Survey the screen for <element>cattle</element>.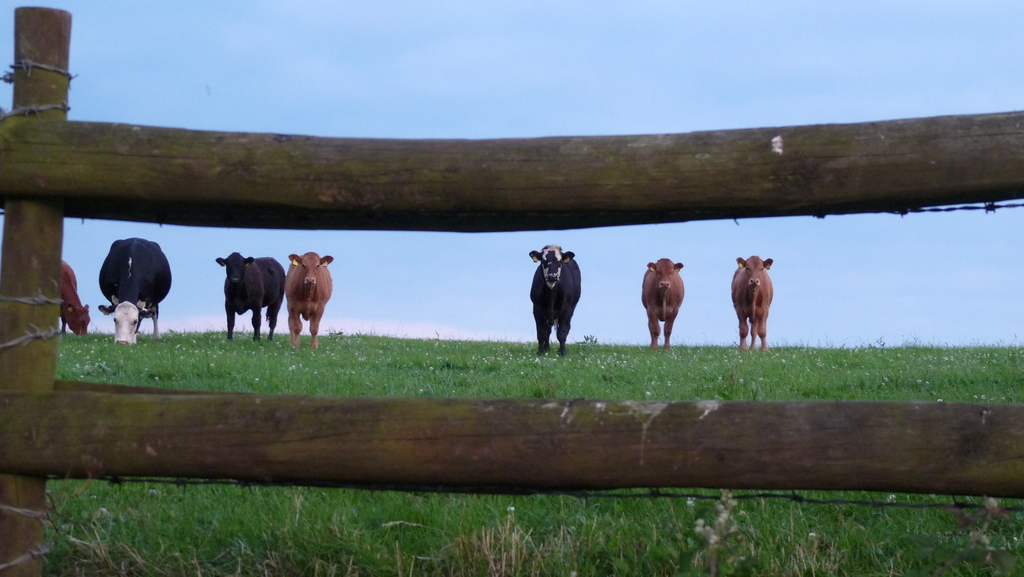
Survey found: left=285, top=252, right=337, bottom=349.
